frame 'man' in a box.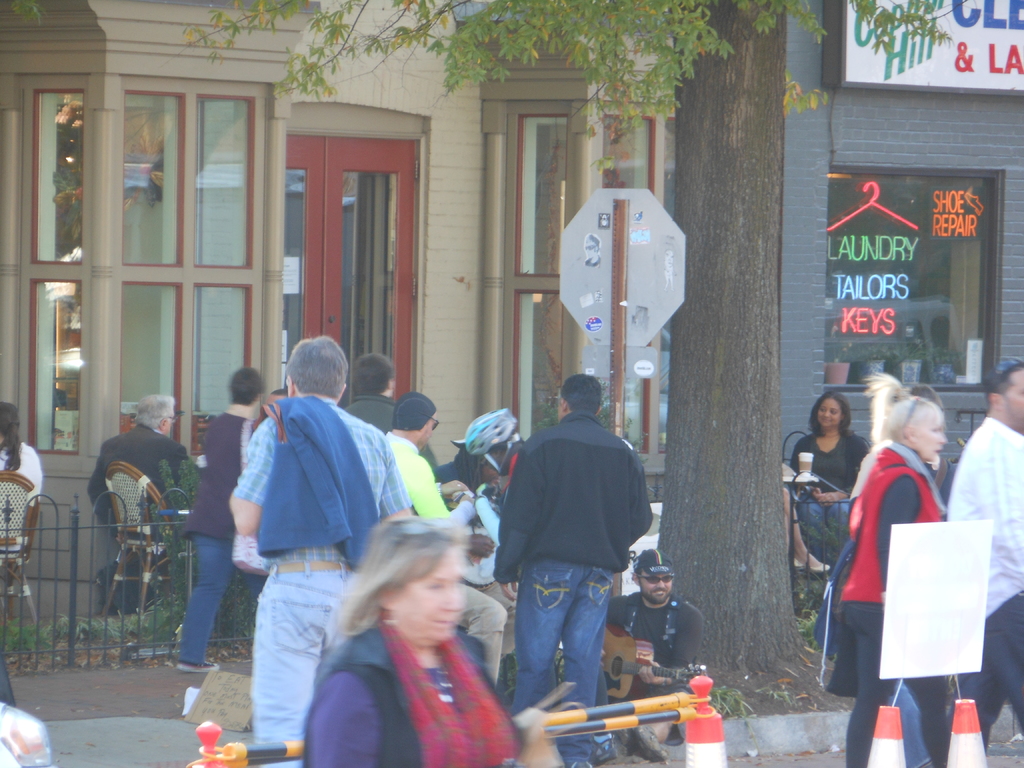
x1=600 y1=547 x2=703 y2=763.
